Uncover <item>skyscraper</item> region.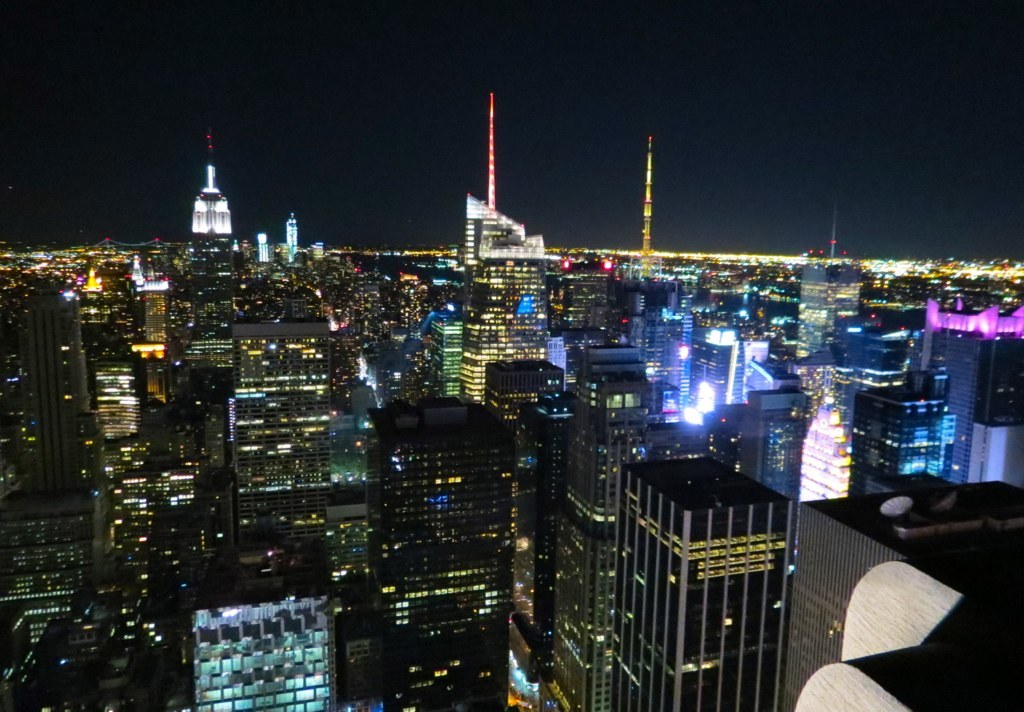
Uncovered: 355, 400, 517, 711.
